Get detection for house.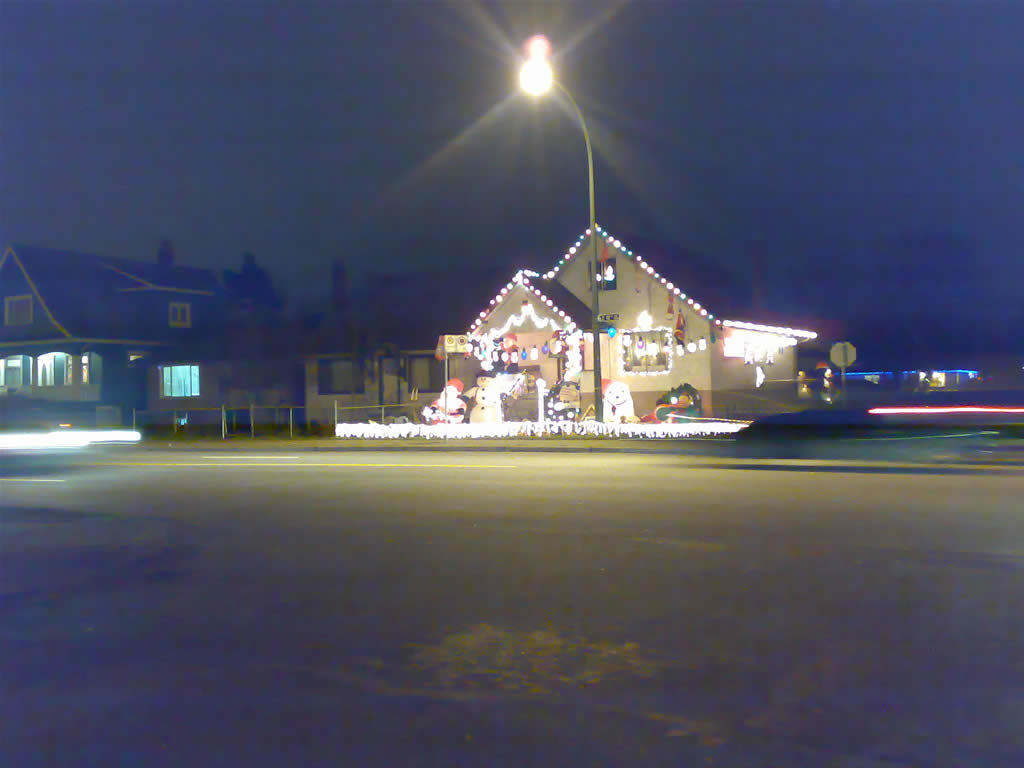
Detection: (x1=293, y1=283, x2=516, y2=437).
